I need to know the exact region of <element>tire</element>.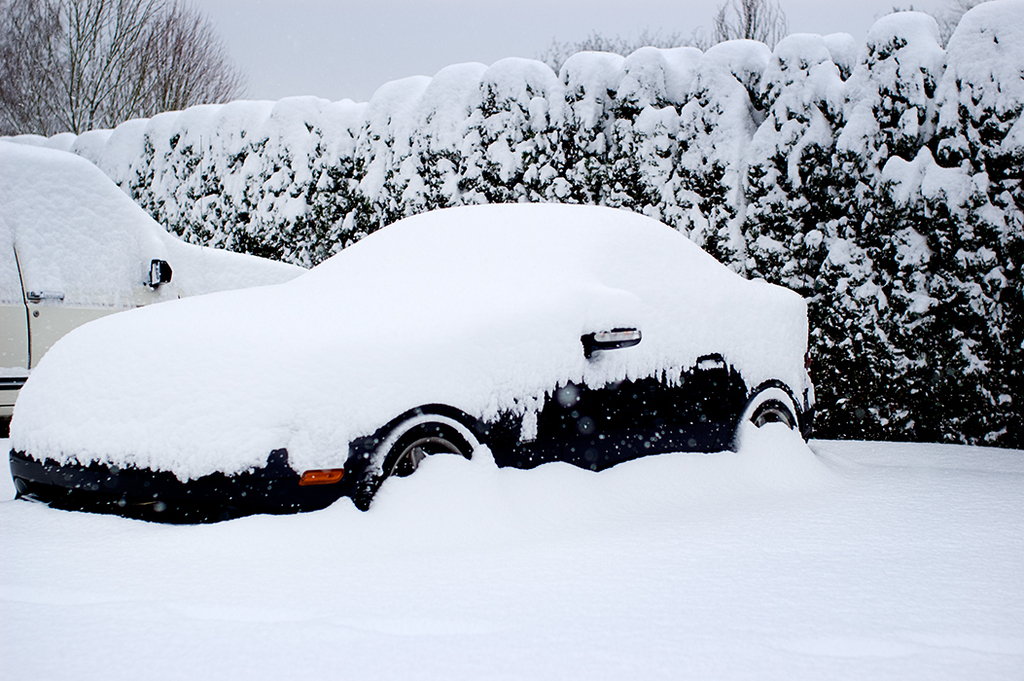
Region: (left=339, top=407, right=485, bottom=516).
